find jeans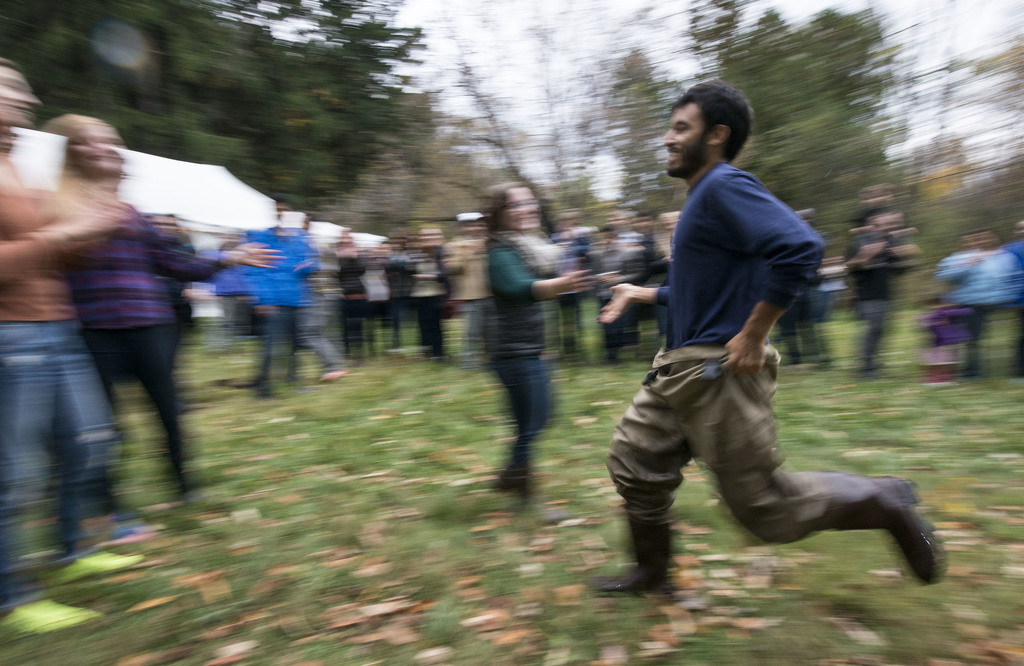
pyautogui.locateOnScreen(497, 359, 552, 493)
